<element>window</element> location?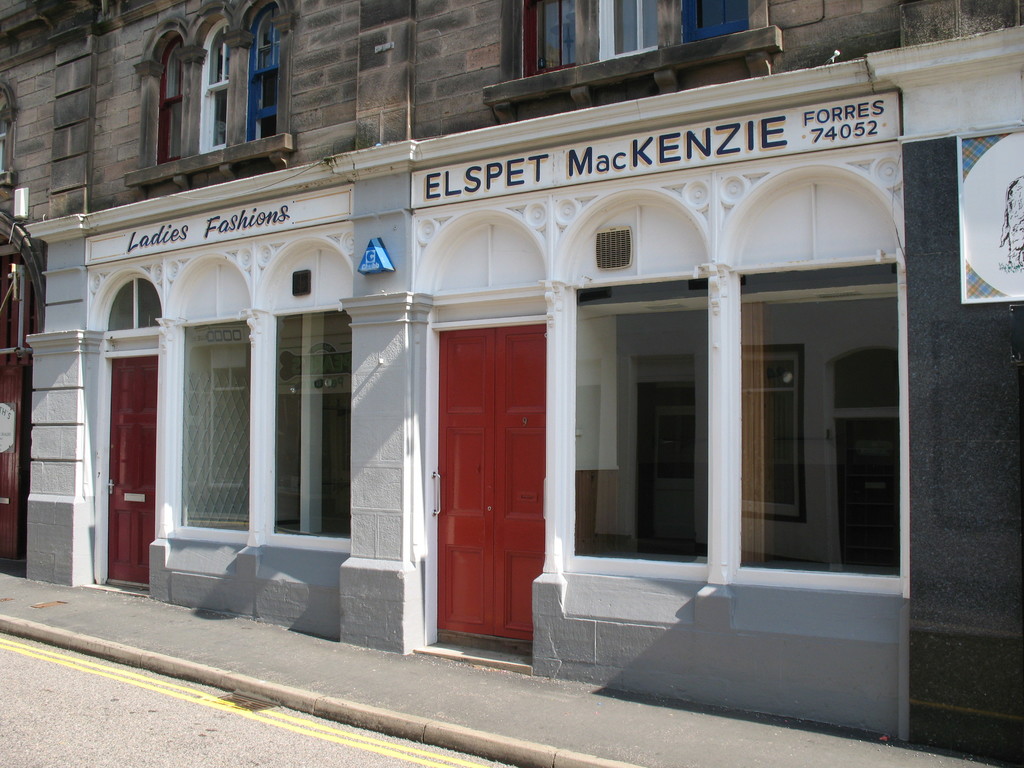
(580,257,731,591)
